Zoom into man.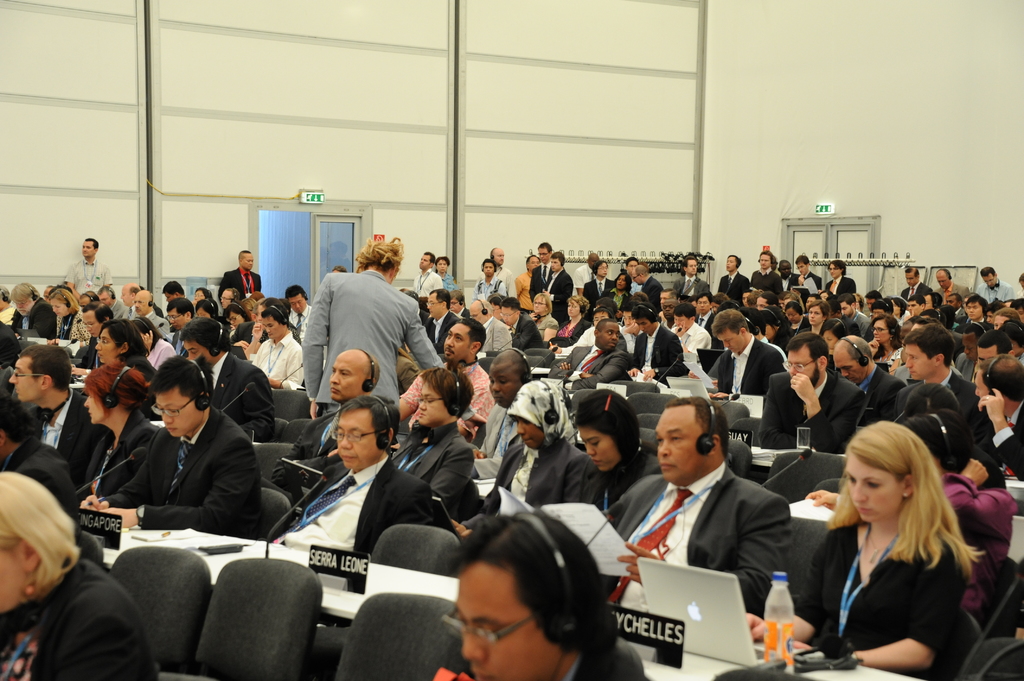
Zoom target: left=166, top=300, right=200, bottom=354.
